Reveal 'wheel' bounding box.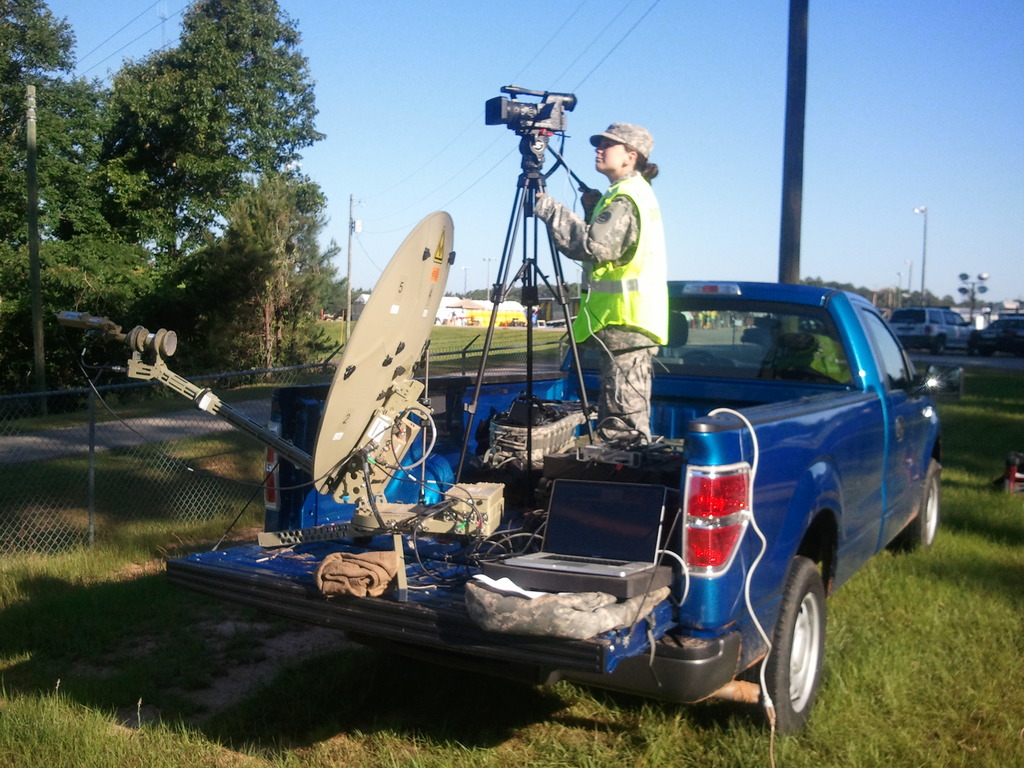
Revealed: crop(769, 570, 840, 722).
